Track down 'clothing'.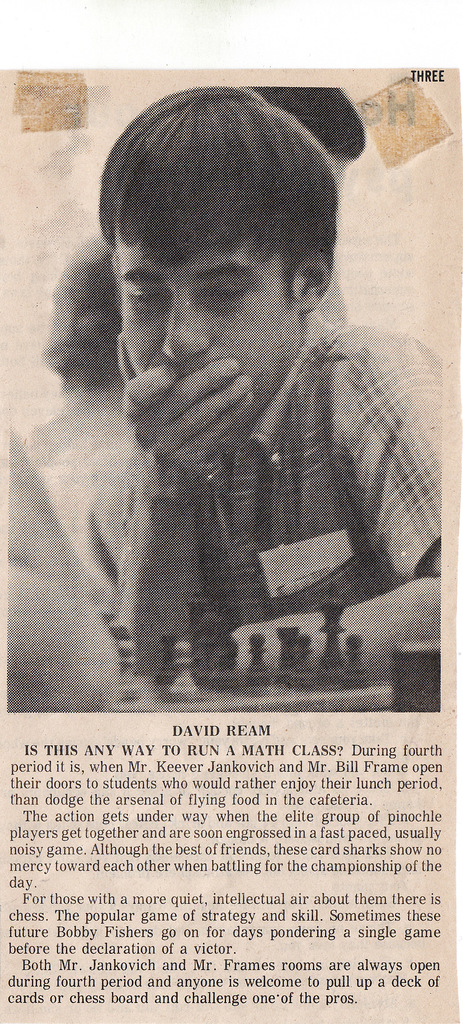
Tracked to (left=20, top=388, right=141, bottom=582).
